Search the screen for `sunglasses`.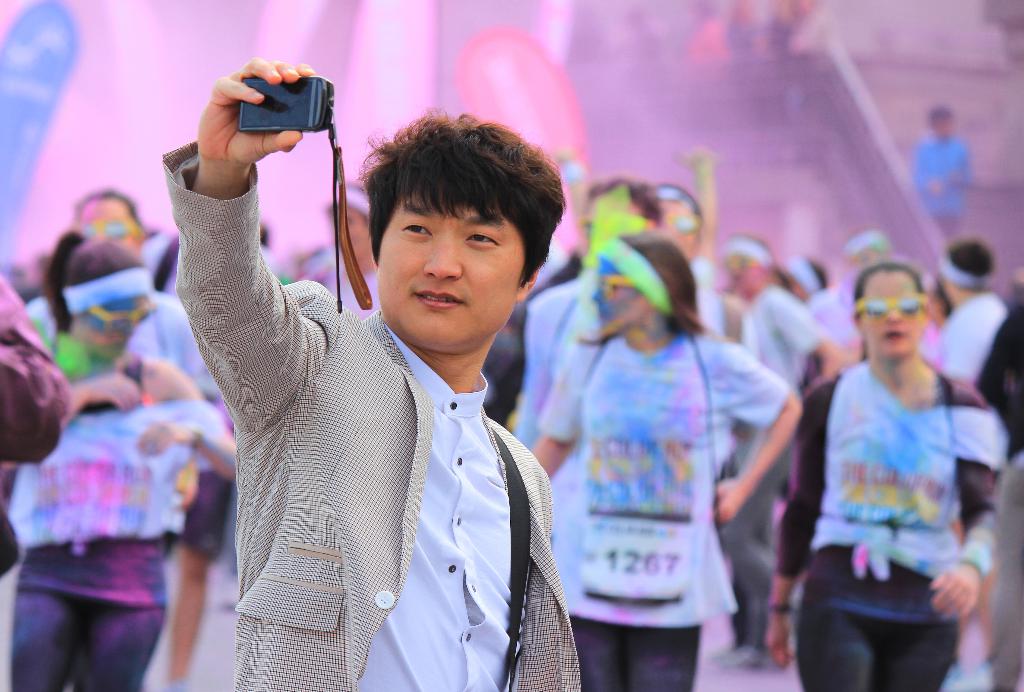
Found at [84, 292, 153, 341].
